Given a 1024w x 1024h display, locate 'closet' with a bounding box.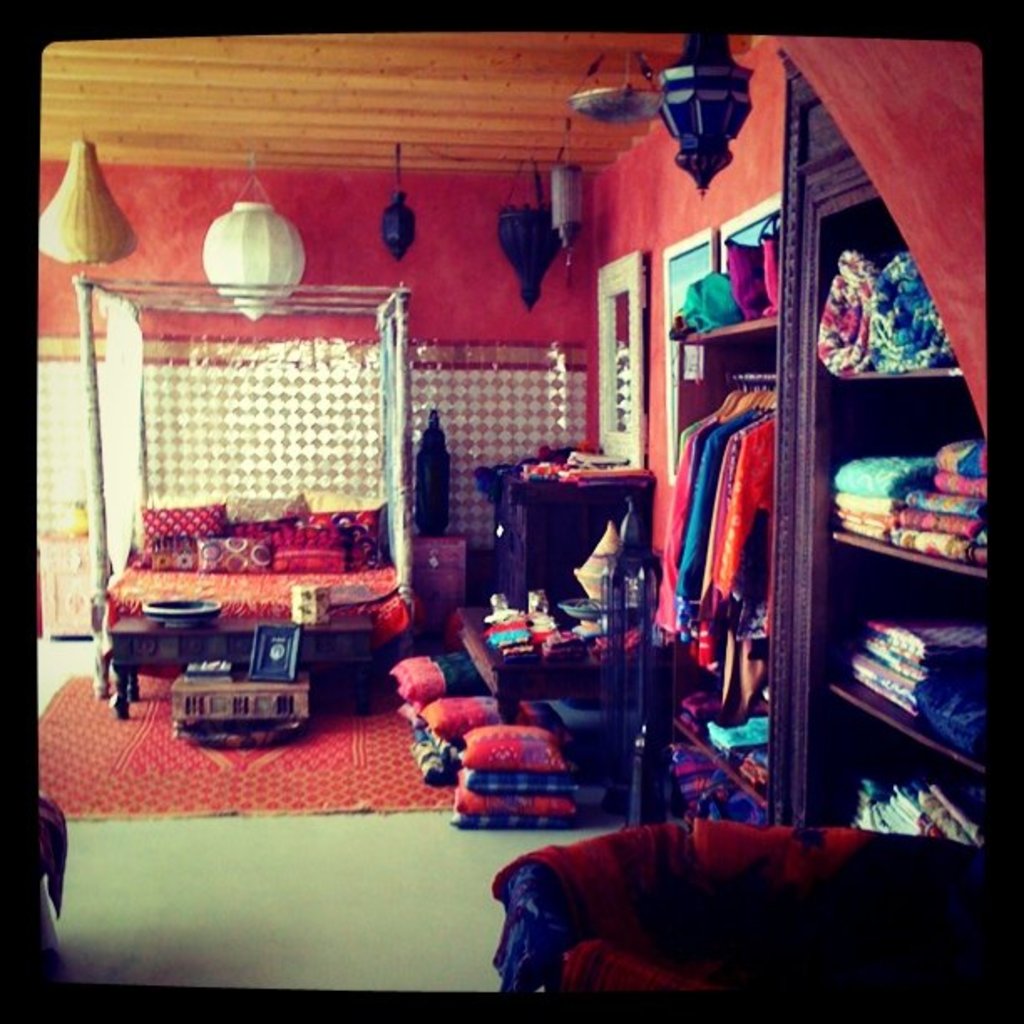
Located: [810, 253, 969, 378].
